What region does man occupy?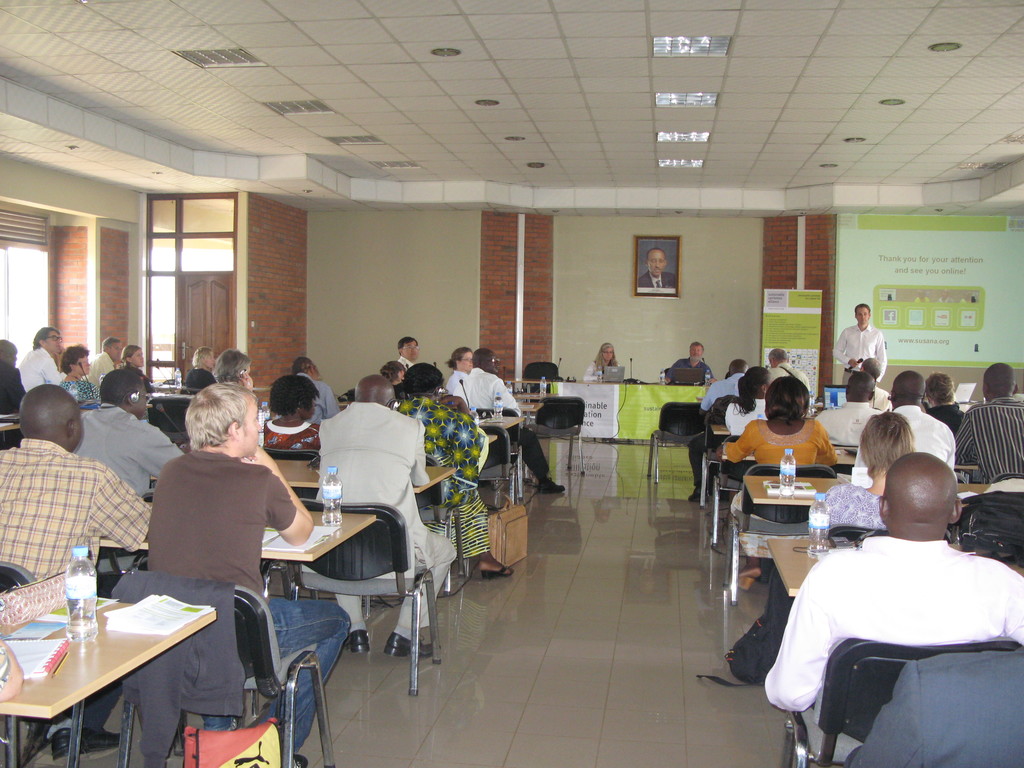
select_region(394, 335, 419, 371).
